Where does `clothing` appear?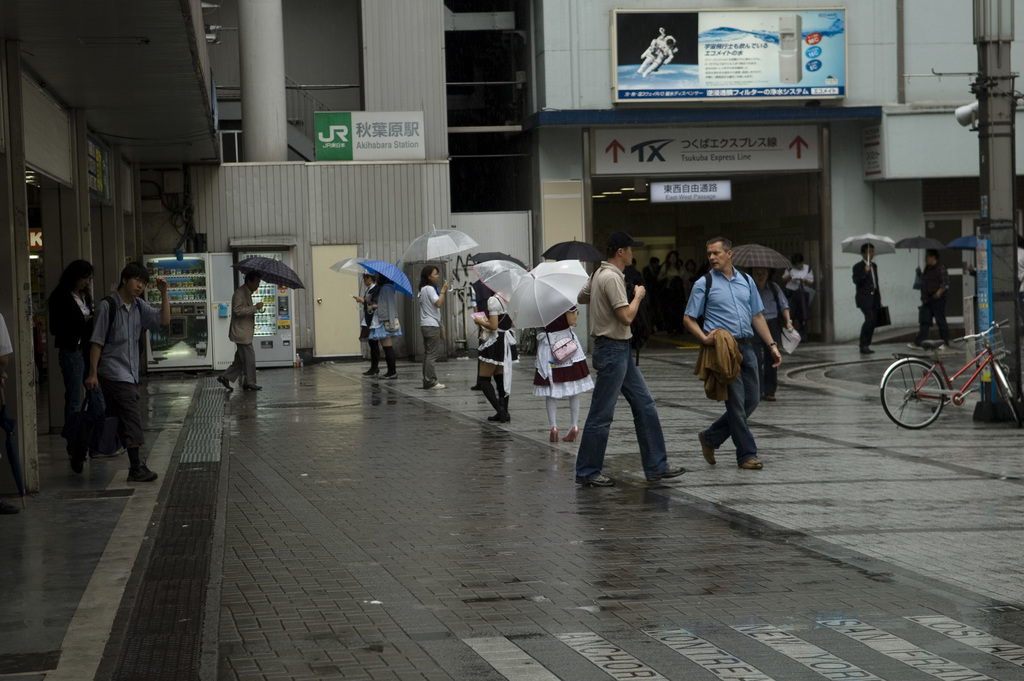
Appears at 850,256,885,349.
